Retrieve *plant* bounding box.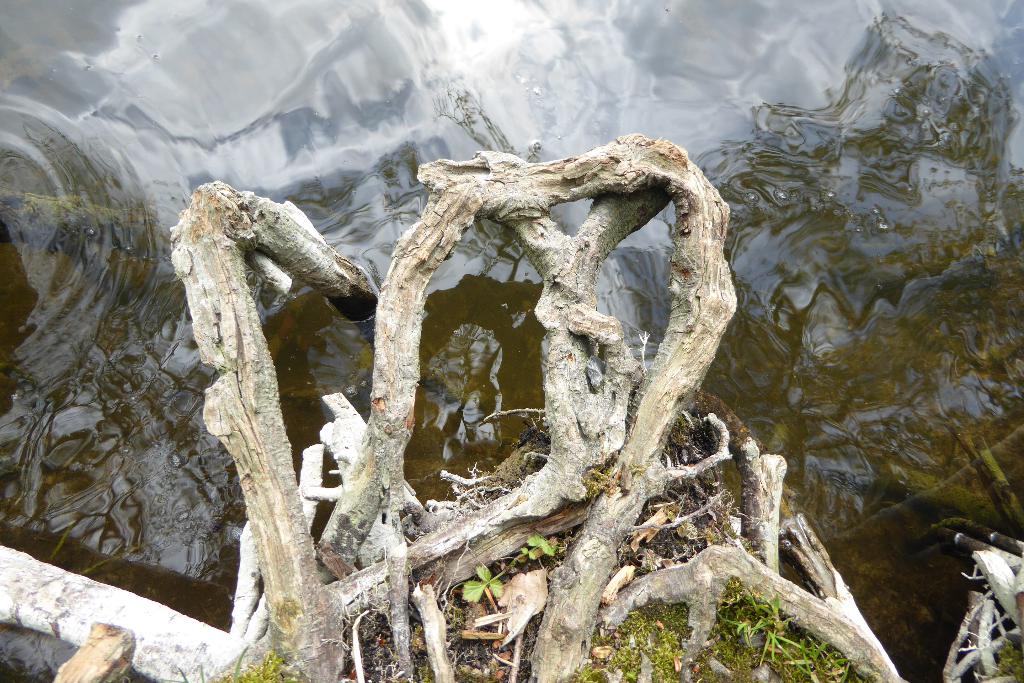
Bounding box: pyautogui.locateOnScreen(460, 532, 561, 601).
